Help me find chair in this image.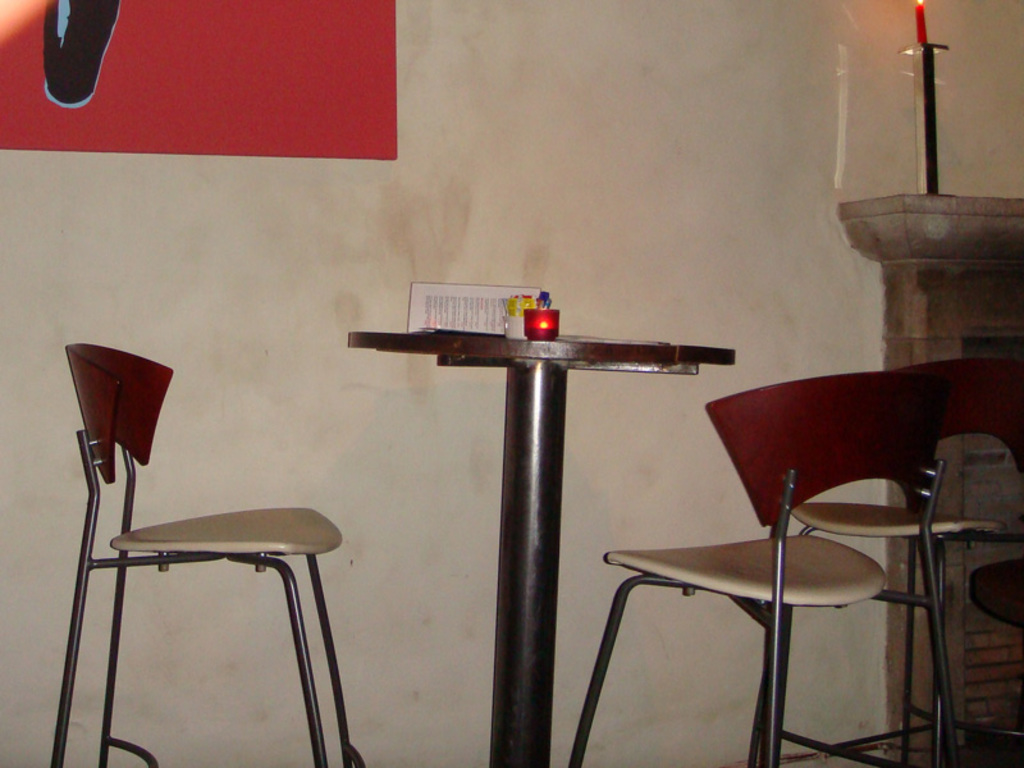
Found it: 751 355 1023 767.
